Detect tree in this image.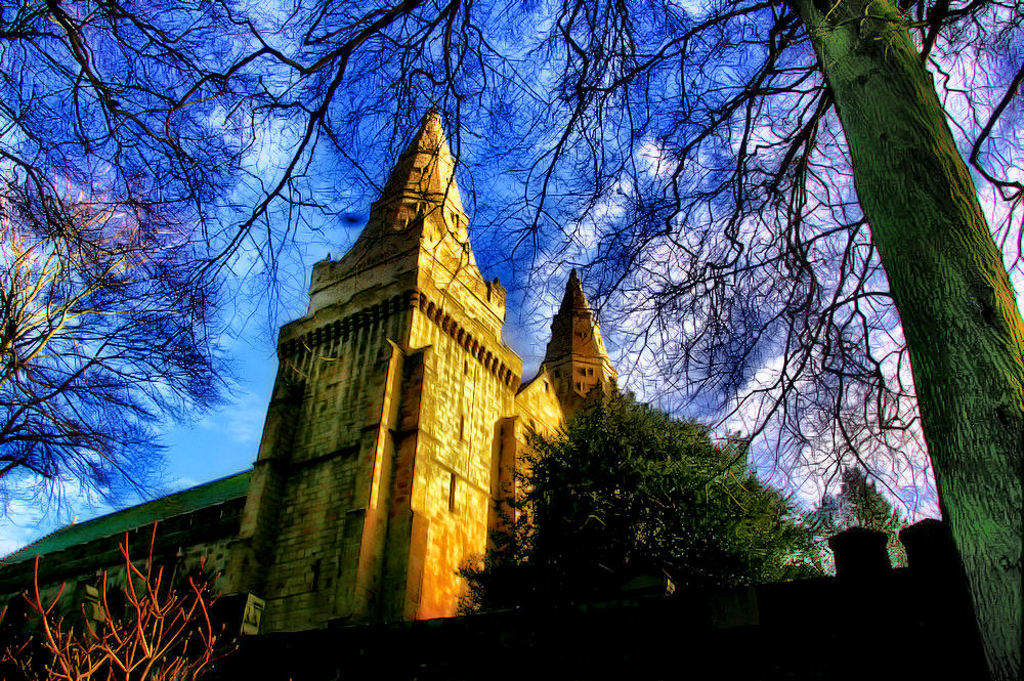
Detection: select_region(0, 160, 244, 537).
